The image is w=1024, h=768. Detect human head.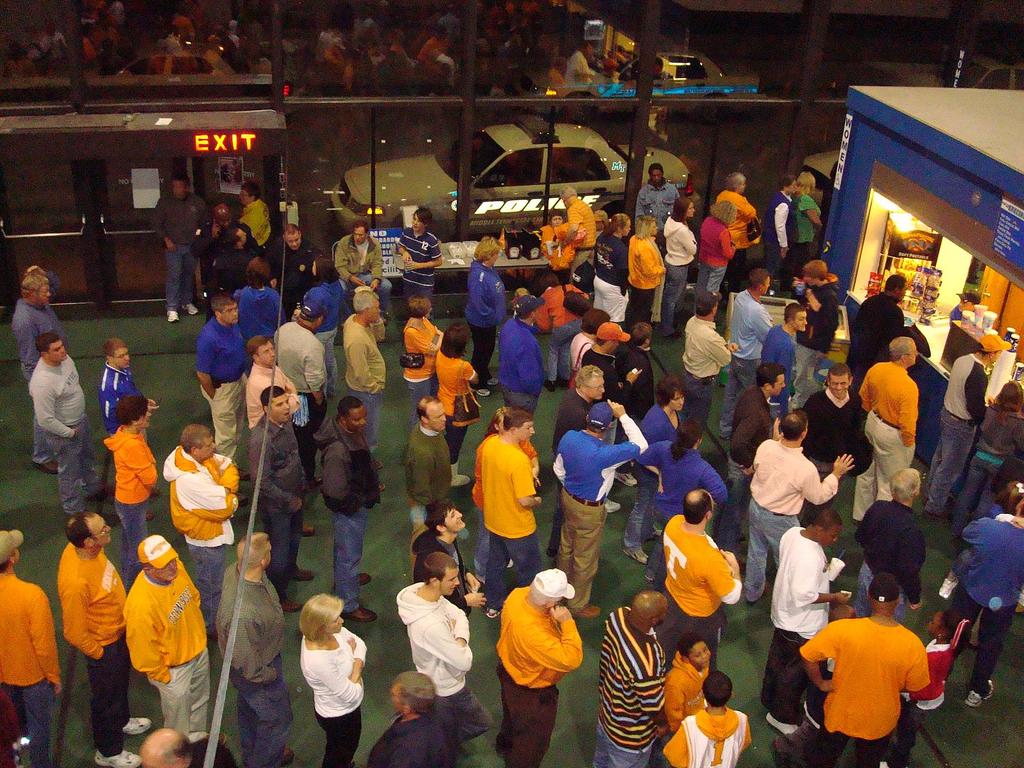
Detection: box(513, 298, 541, 323).
